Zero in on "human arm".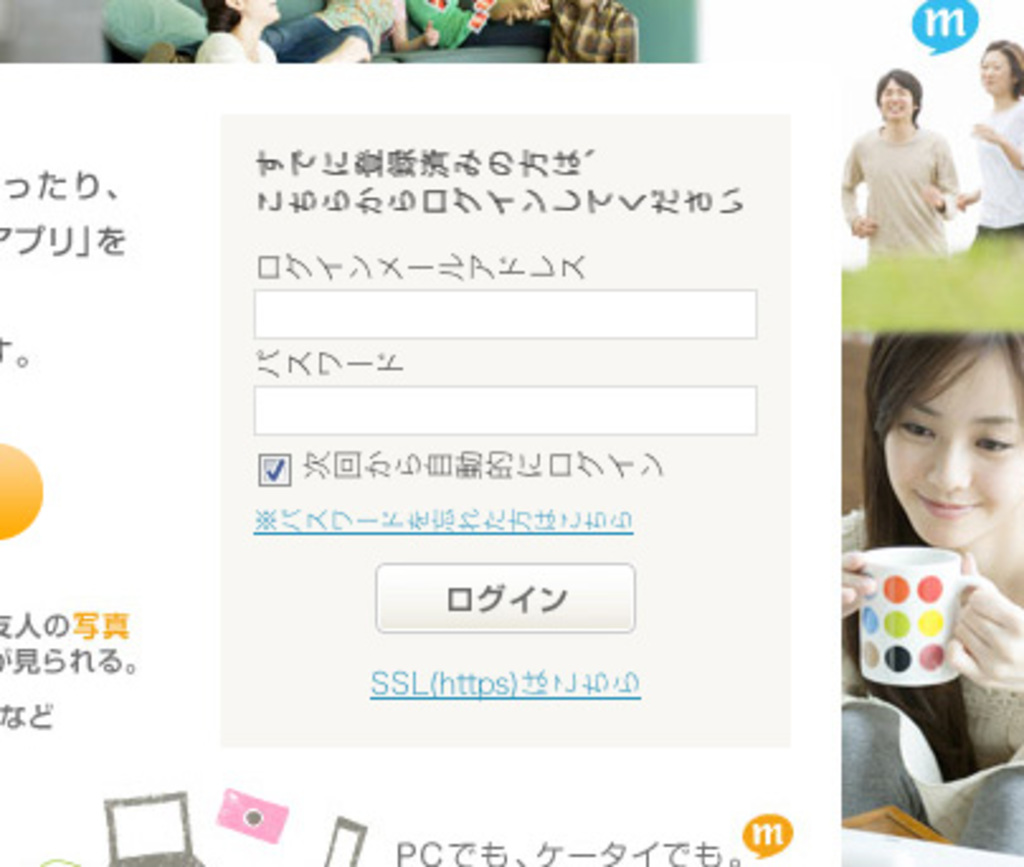
Zeroed in: 836 548 874 626.
